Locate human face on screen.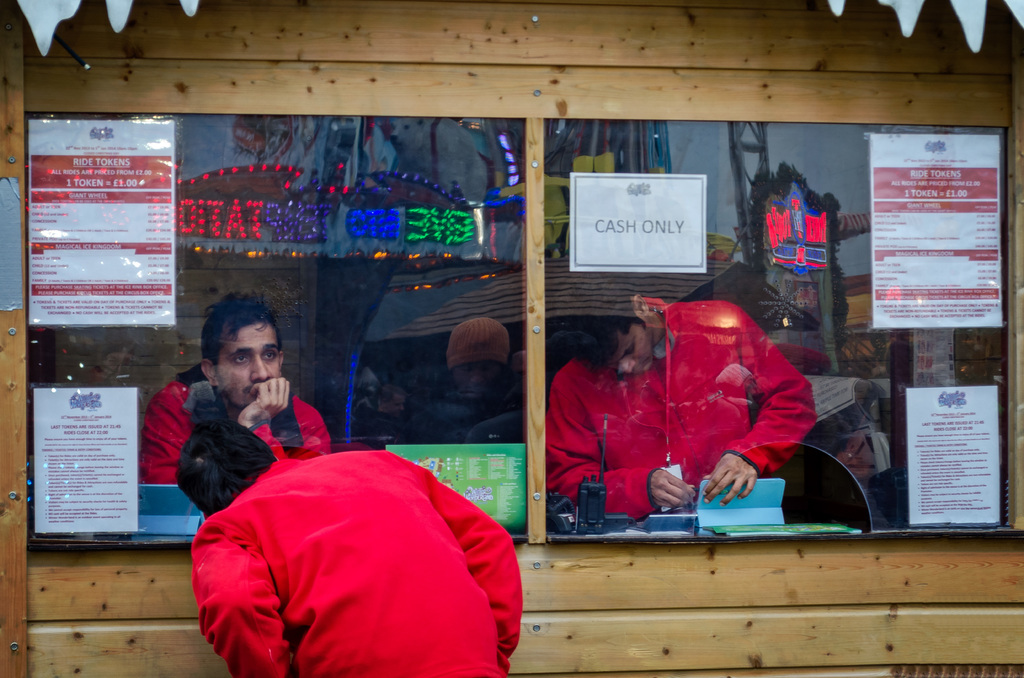
On screen at locate(218, 325, 280, 403).
